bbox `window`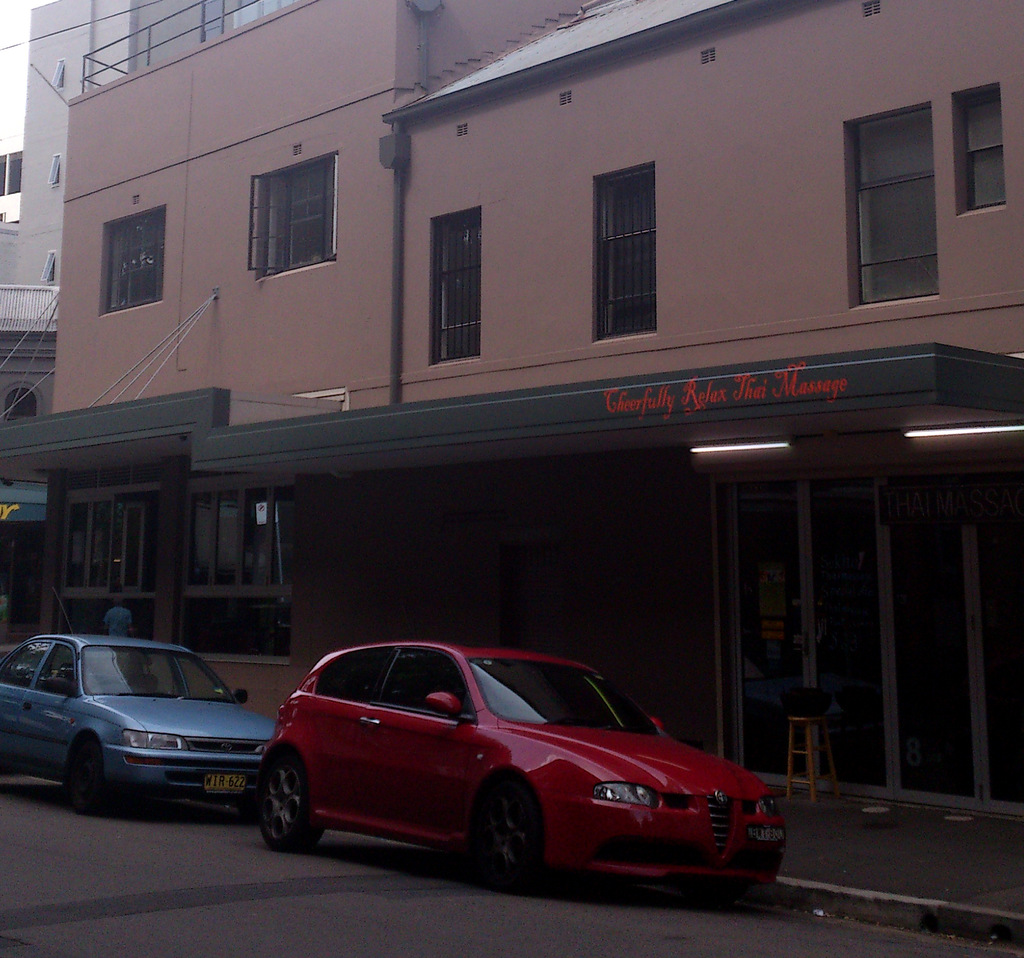
(left=595, top=164, right=652, bottom=339)
